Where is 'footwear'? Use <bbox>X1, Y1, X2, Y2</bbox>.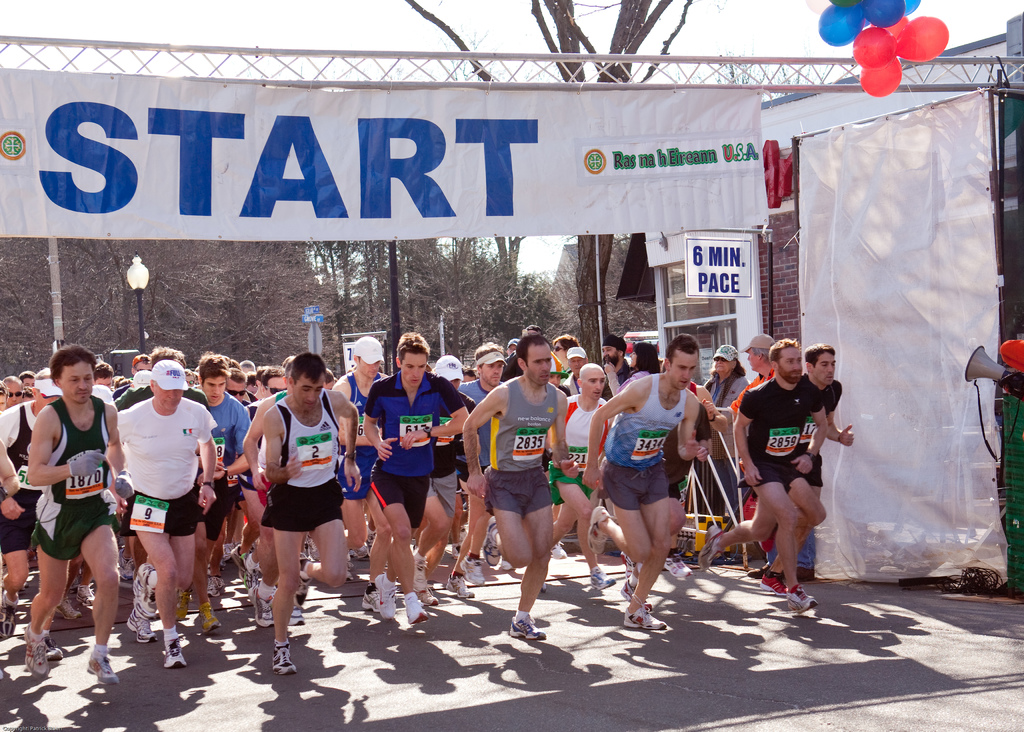
<bbox>405, 596, 430, 624</bbox>.
